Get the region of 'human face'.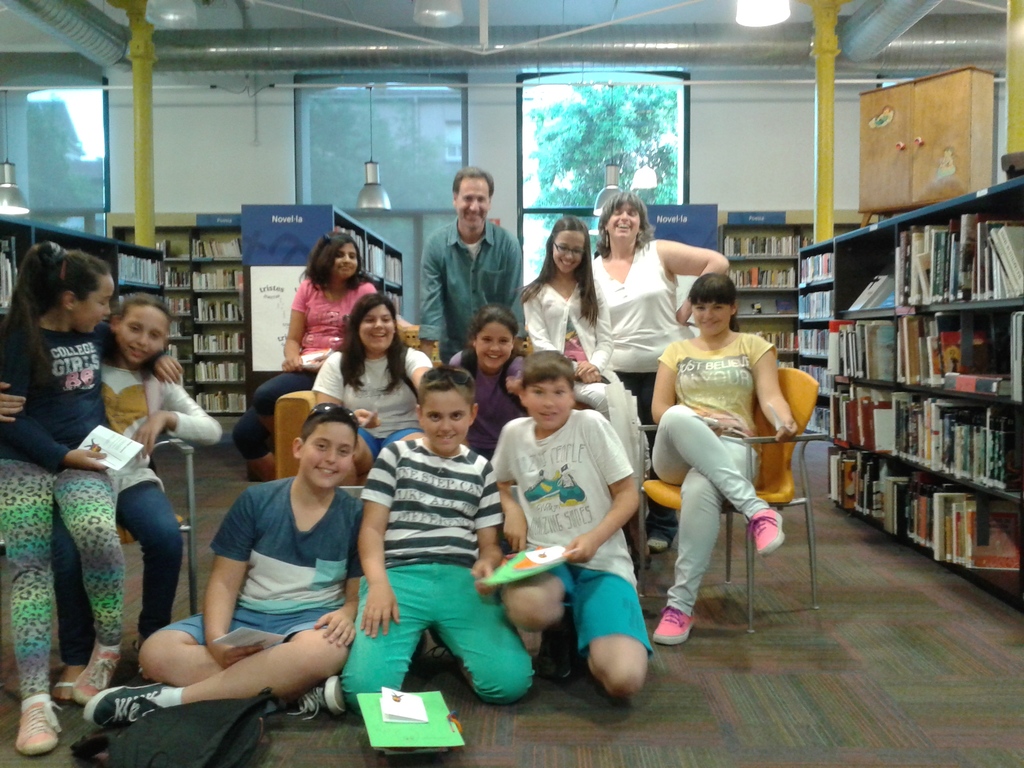
detection(547, 228, 588, 271).
